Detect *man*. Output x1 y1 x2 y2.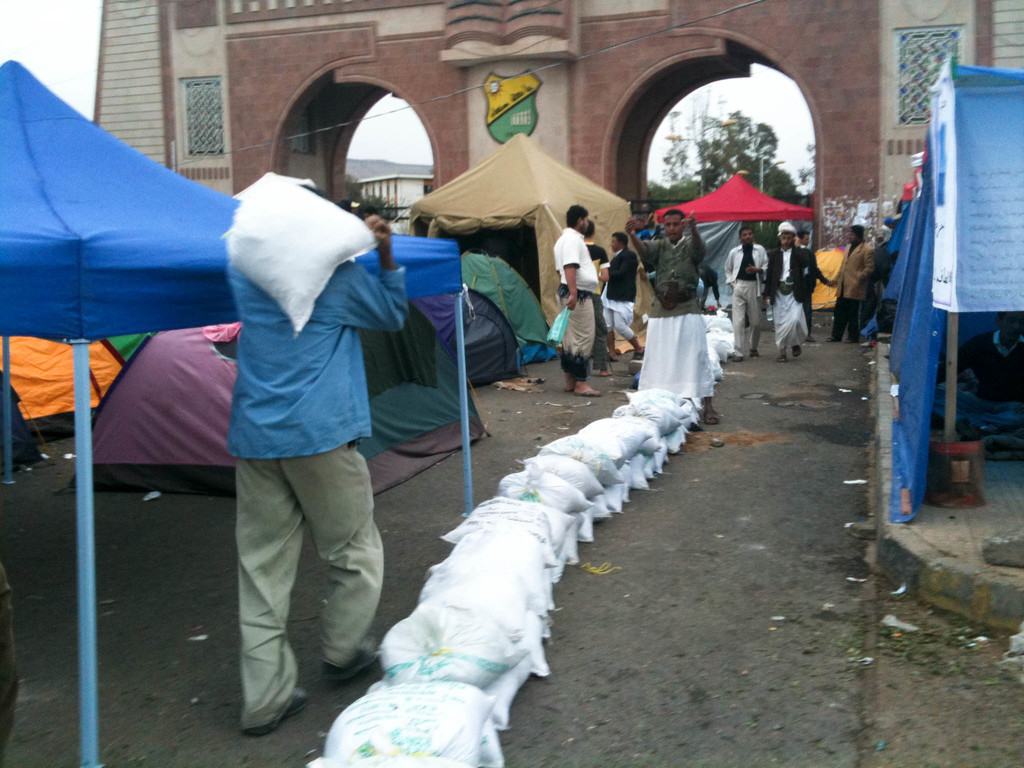
717 223 778 356.
